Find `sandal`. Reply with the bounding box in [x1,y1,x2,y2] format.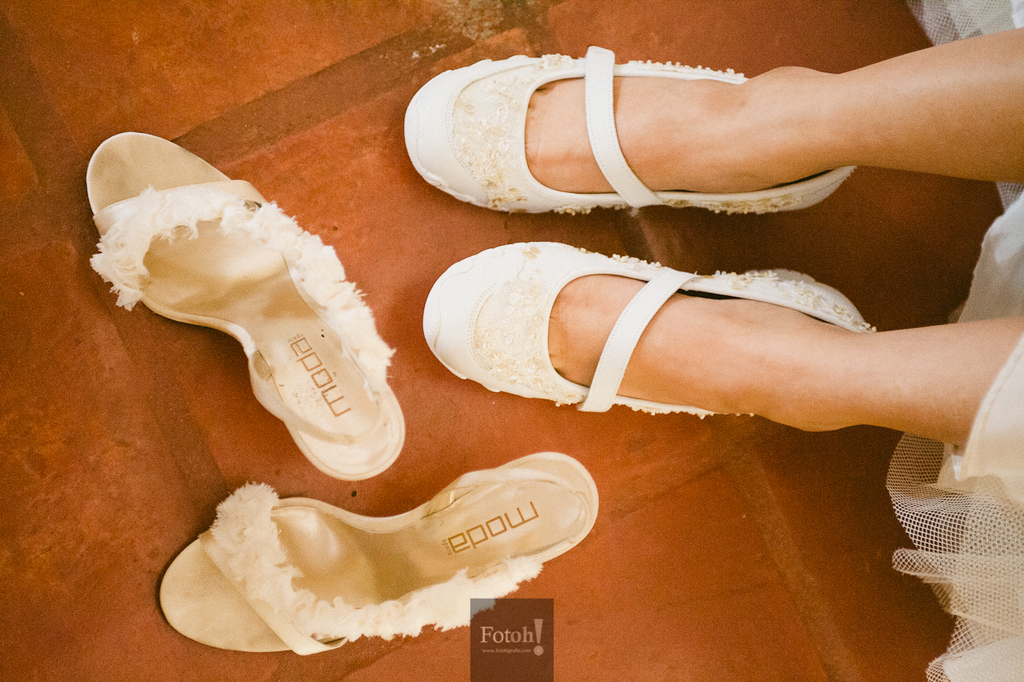
[413,220,982,443].
